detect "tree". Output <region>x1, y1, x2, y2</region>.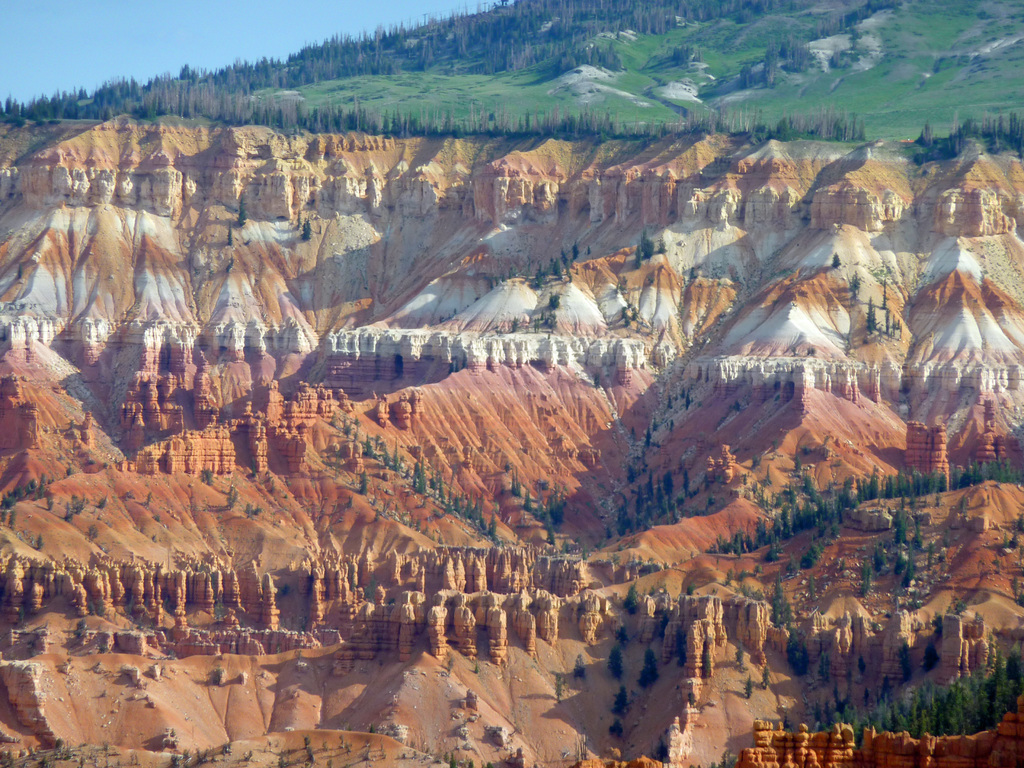
<region>616, 628, 628, 645</region>.
